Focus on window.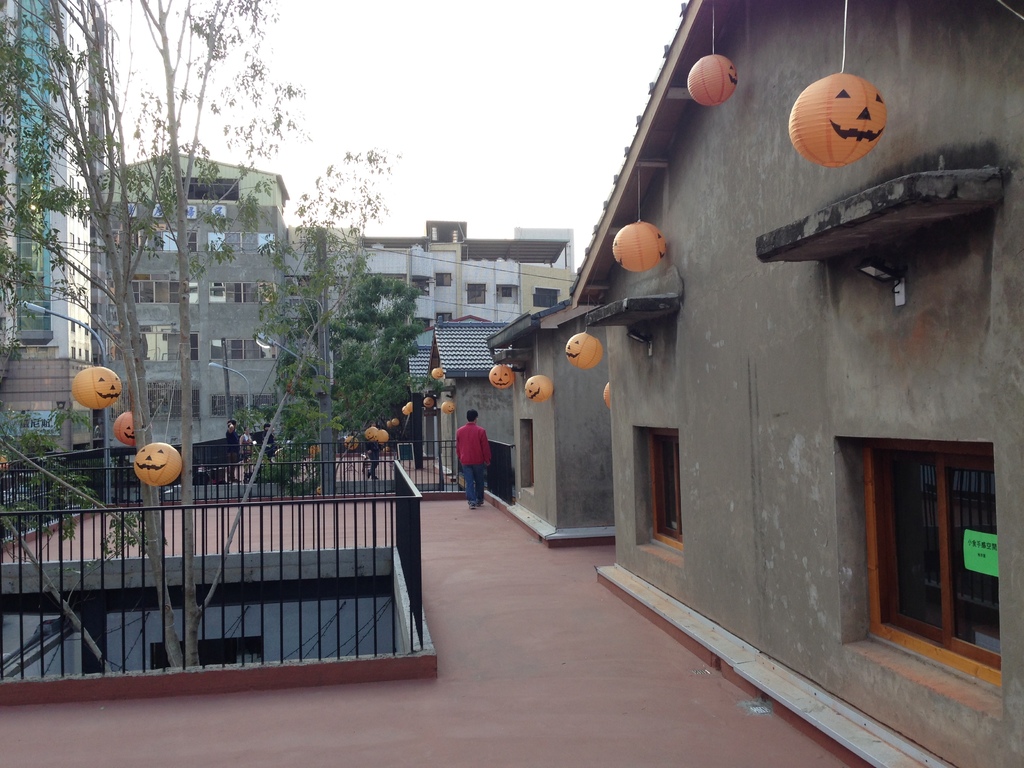
Focused at <box>210,281,277,303</box>.
